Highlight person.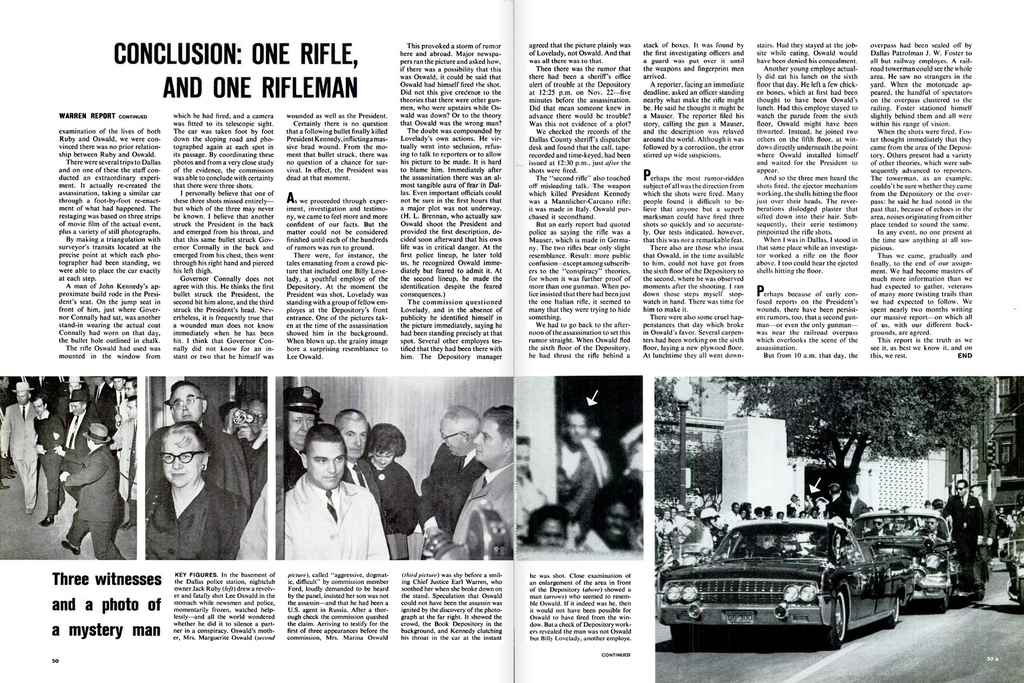
Highlighted region: pyautogui.locateOnScreen(424, 410, 485, 526).
